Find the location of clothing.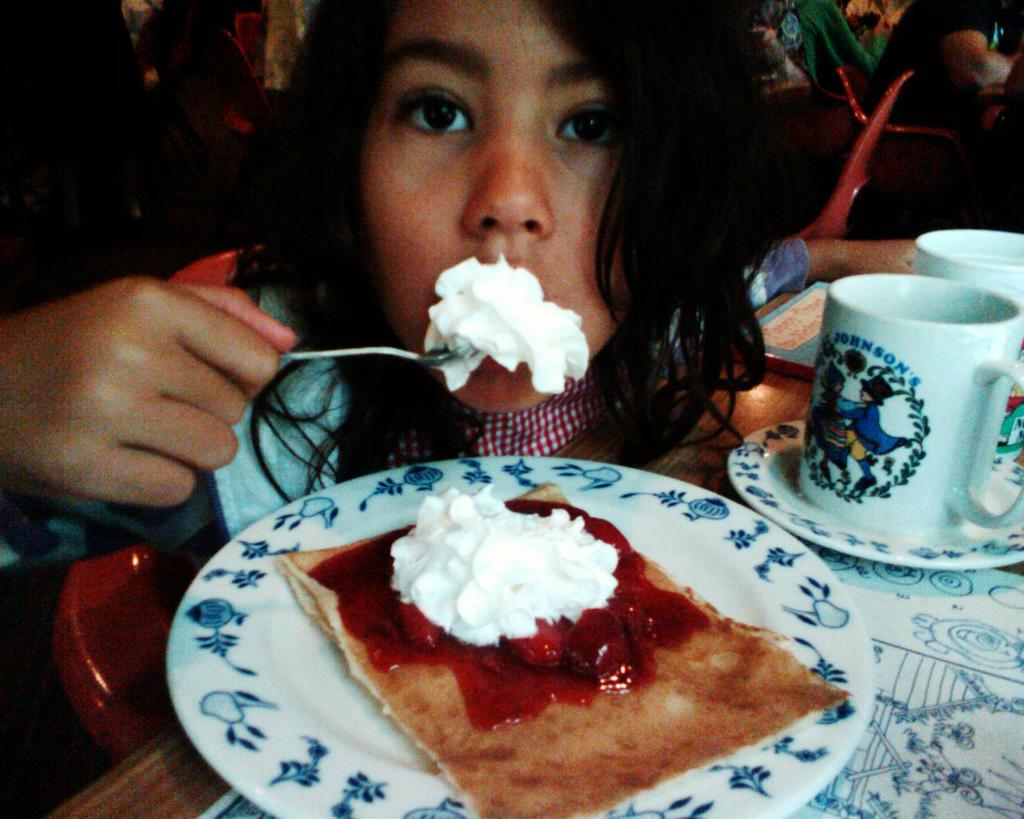
Location: [260,0,317,108].
